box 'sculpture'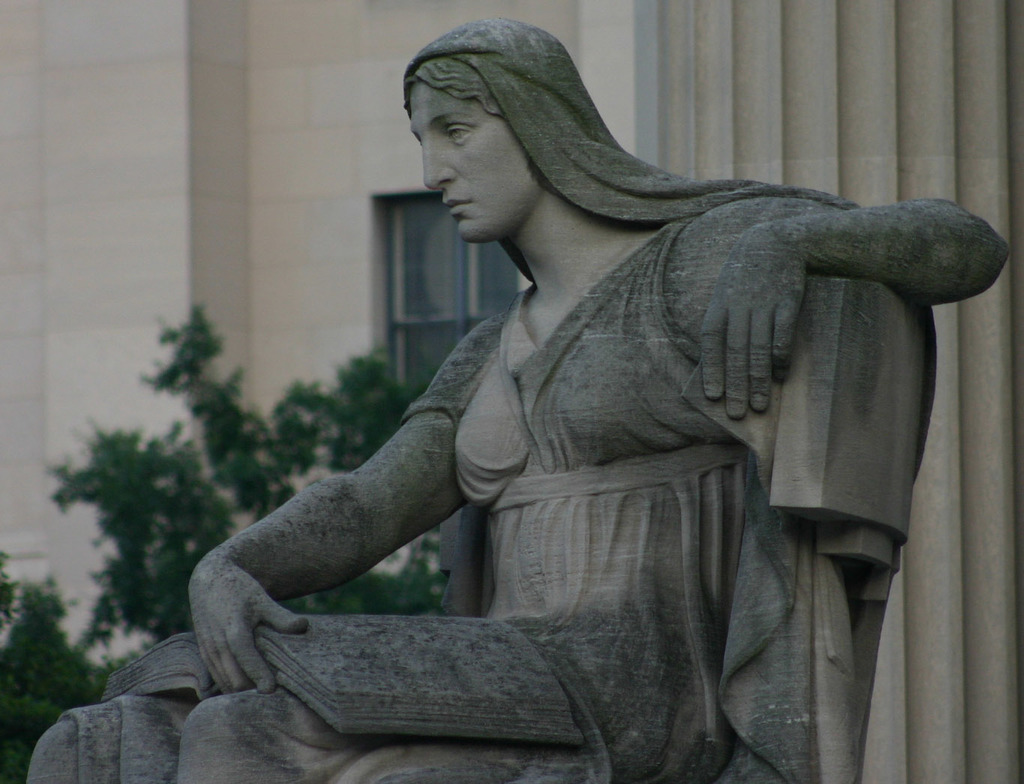
(x1=99, y1=19, x2=997, y2=763)
